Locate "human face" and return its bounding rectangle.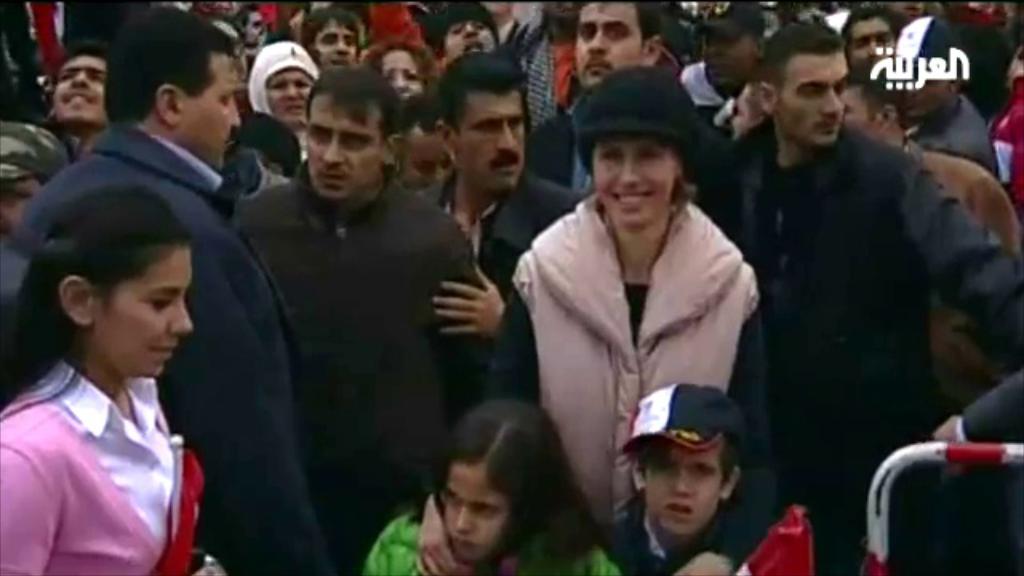
573 0 642 88.
